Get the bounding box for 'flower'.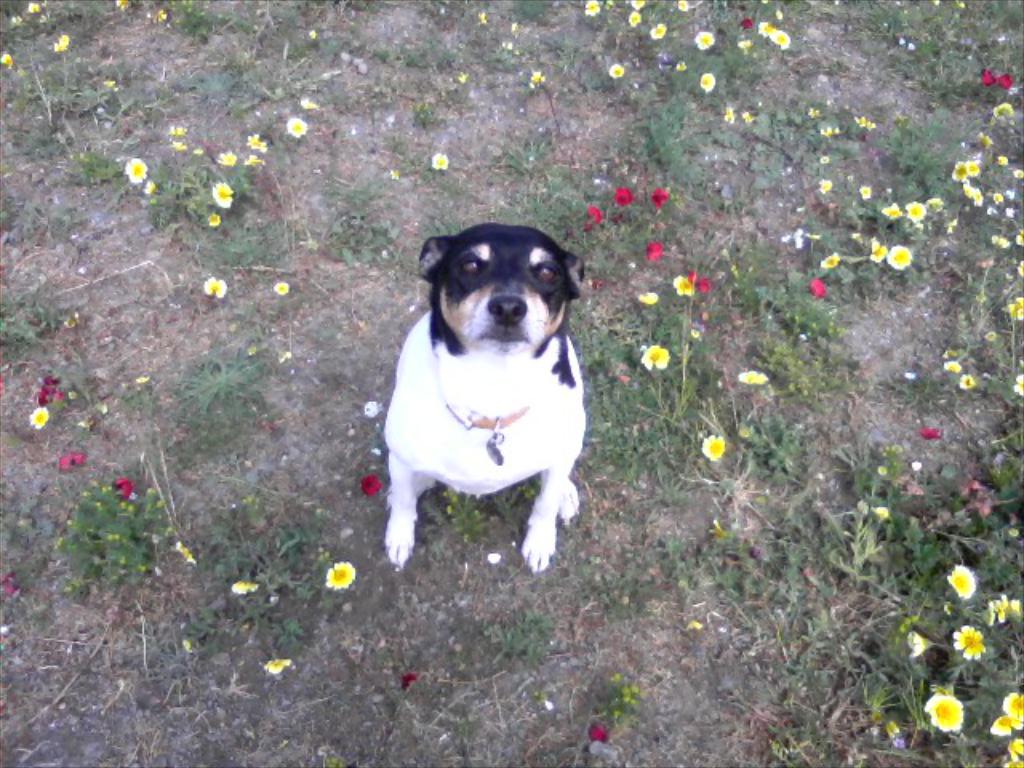
210 179 232 208.
